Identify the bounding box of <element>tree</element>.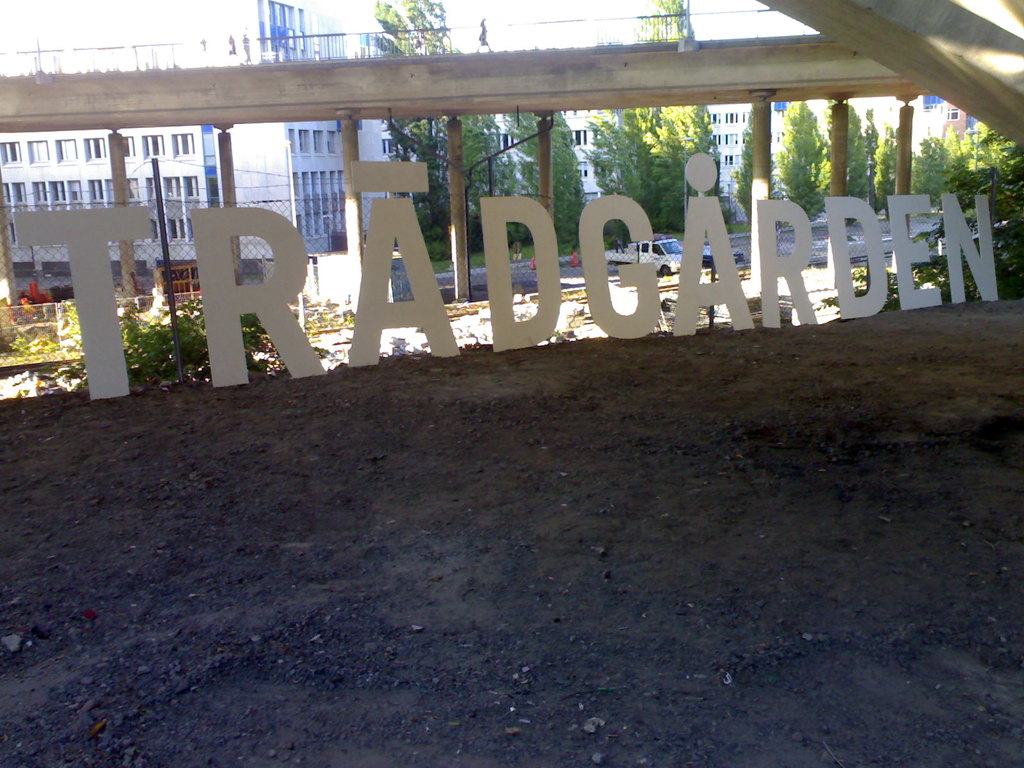
rect(364, 0, 508, 272).
